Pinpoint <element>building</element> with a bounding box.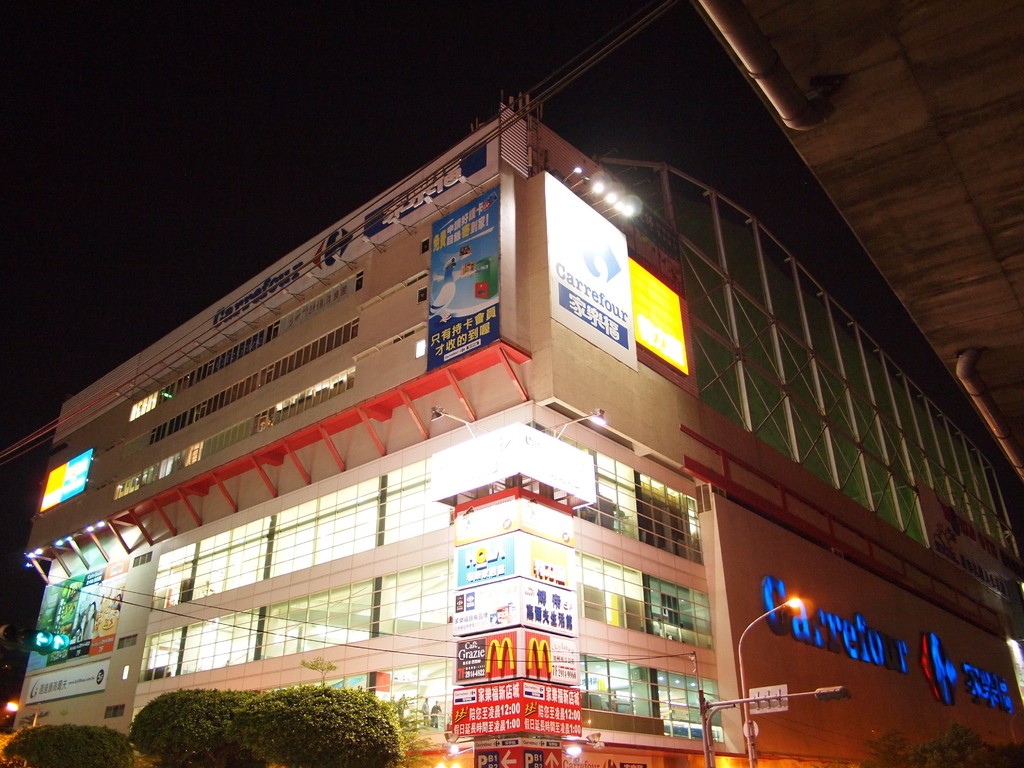
locate(0, 92, 1023, 767).
